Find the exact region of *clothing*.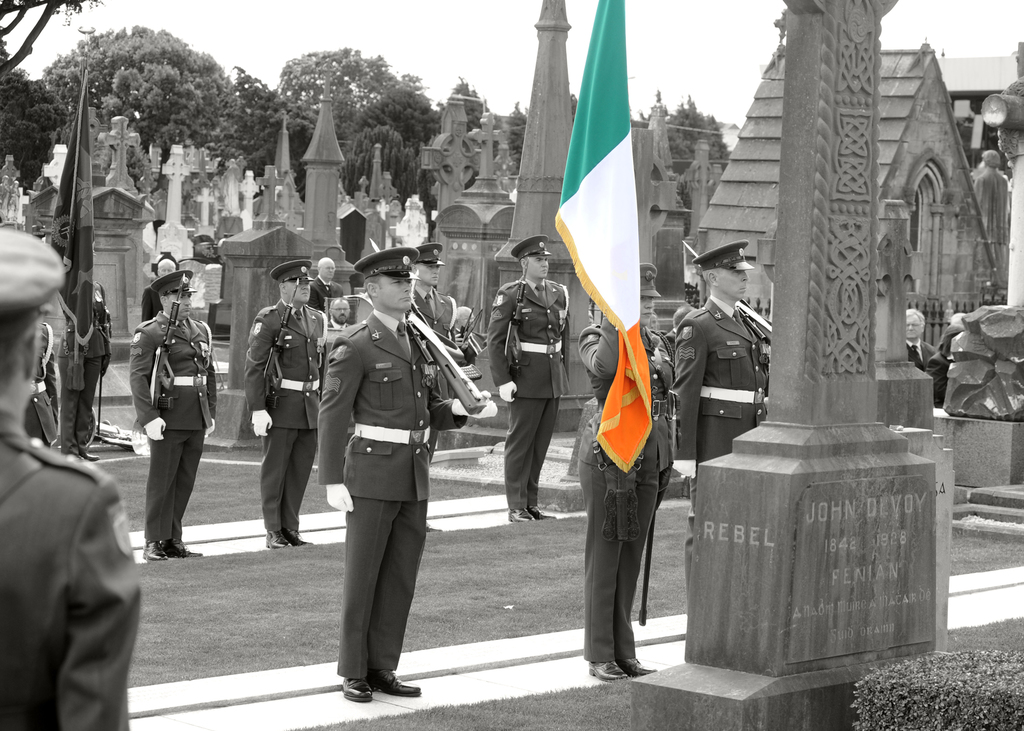
Exact region: l=141, t=285, r=163, b=323.
